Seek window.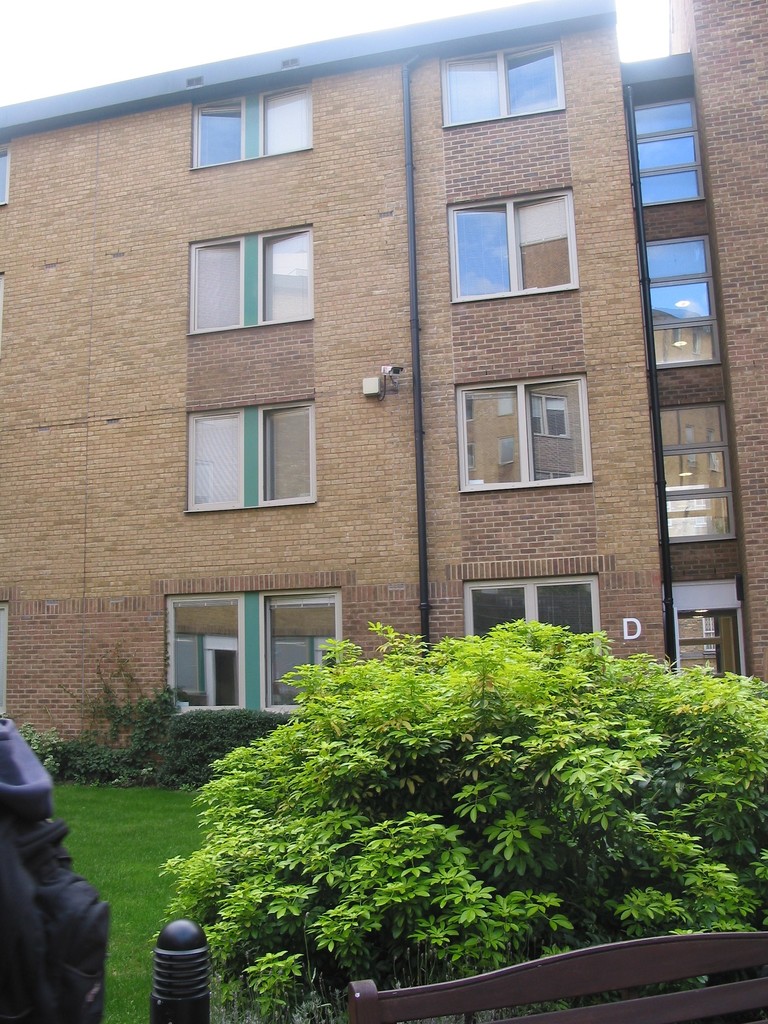
bbox(173, 584, 335, 700).
